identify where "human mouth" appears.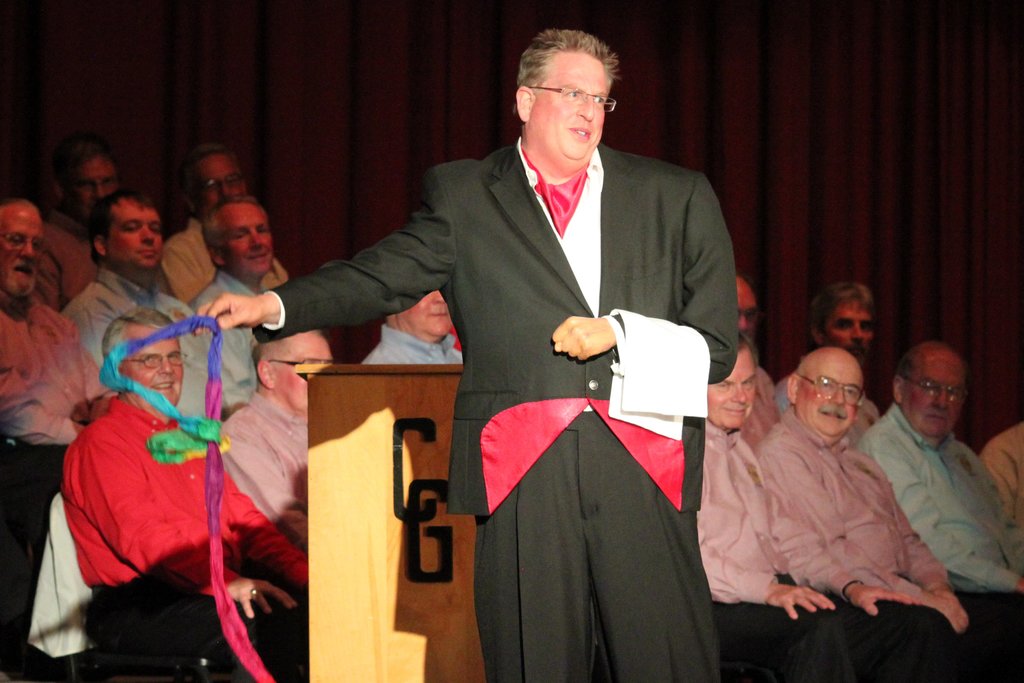
Appears at {"left": 720, "top": 401, "right": 749, "bottom": 417}.
